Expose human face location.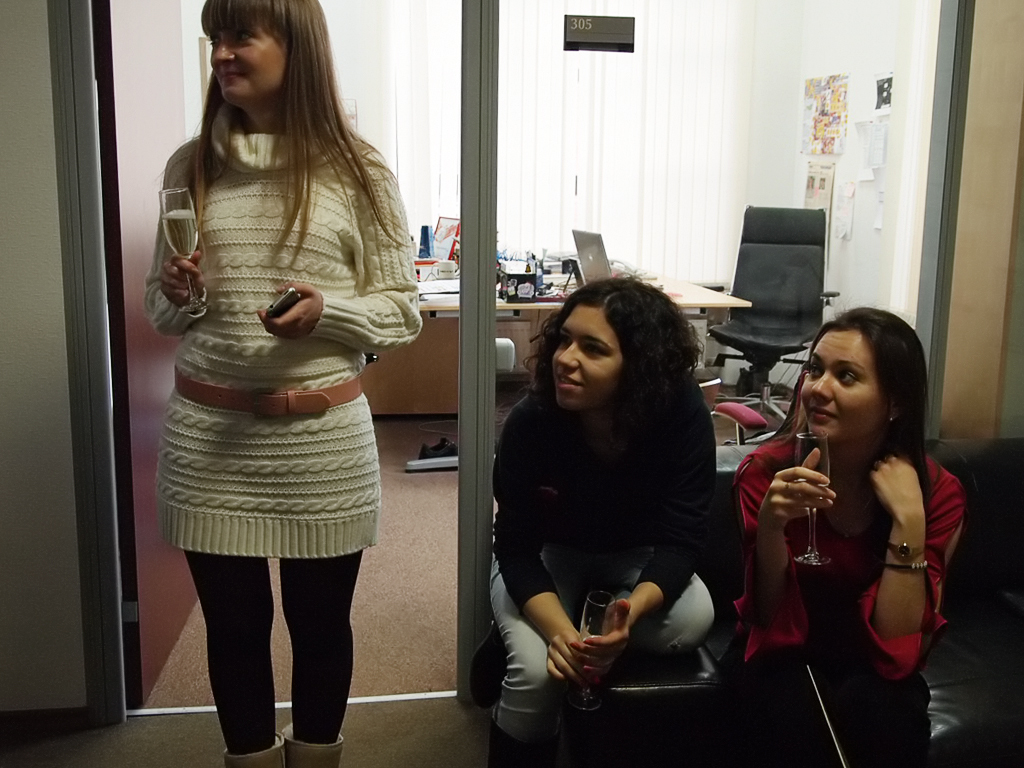
Exposed at bbox=(210, 22, 288, 105).
